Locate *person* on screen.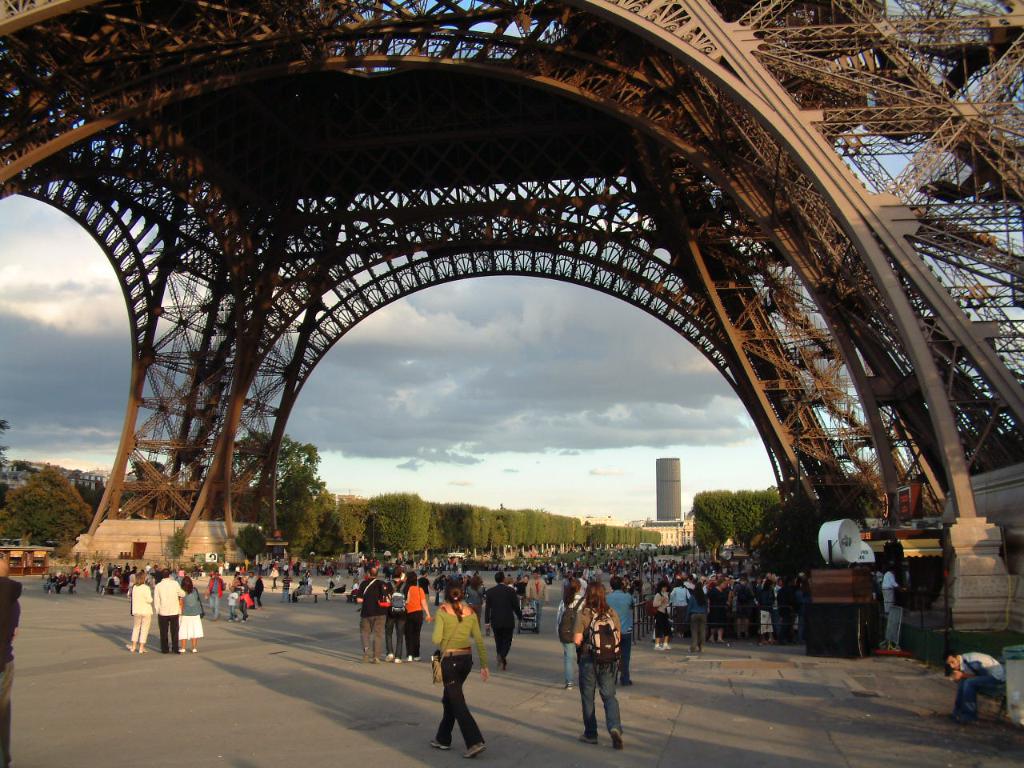
On screen at pyautogui.locateOnScreen(402, 566, 427, 656).
